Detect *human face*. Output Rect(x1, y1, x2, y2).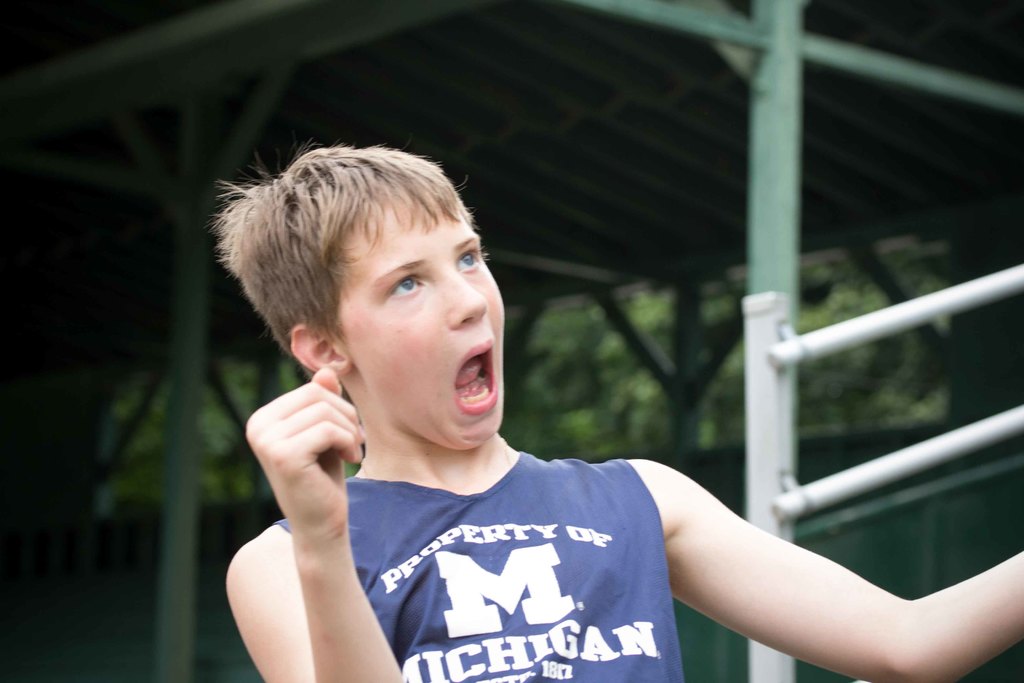
Rect(337, 197, 503, 452).
